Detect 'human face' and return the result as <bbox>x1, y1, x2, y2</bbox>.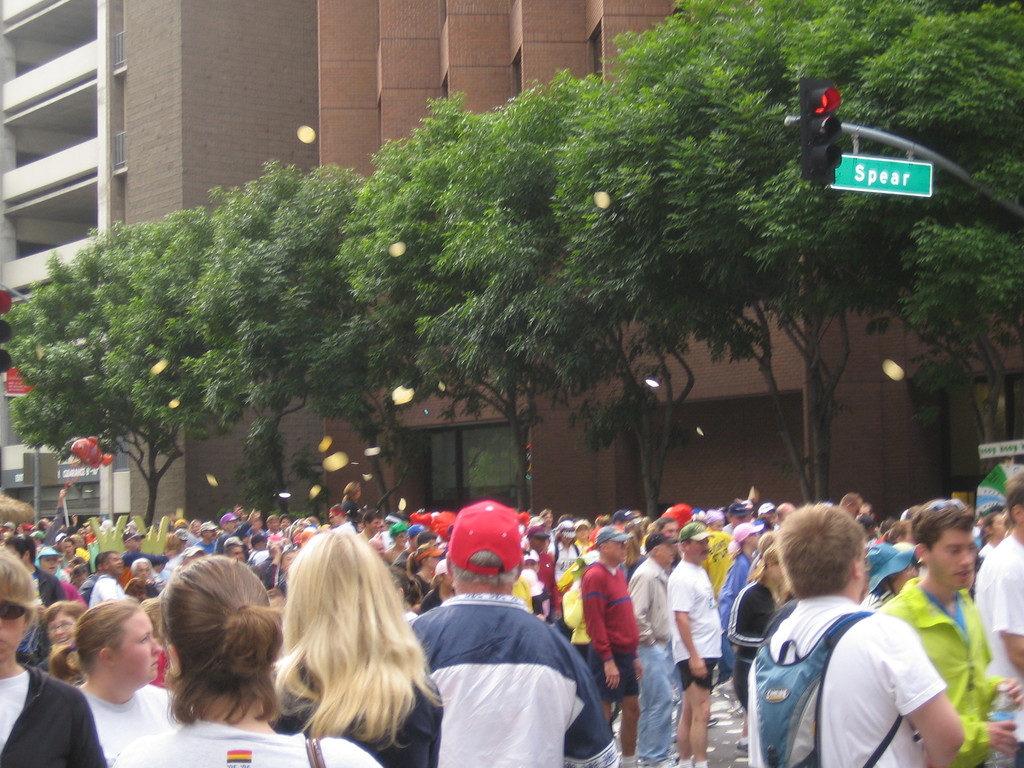
<bbox>660, 522, 676, 534</bbox>.
